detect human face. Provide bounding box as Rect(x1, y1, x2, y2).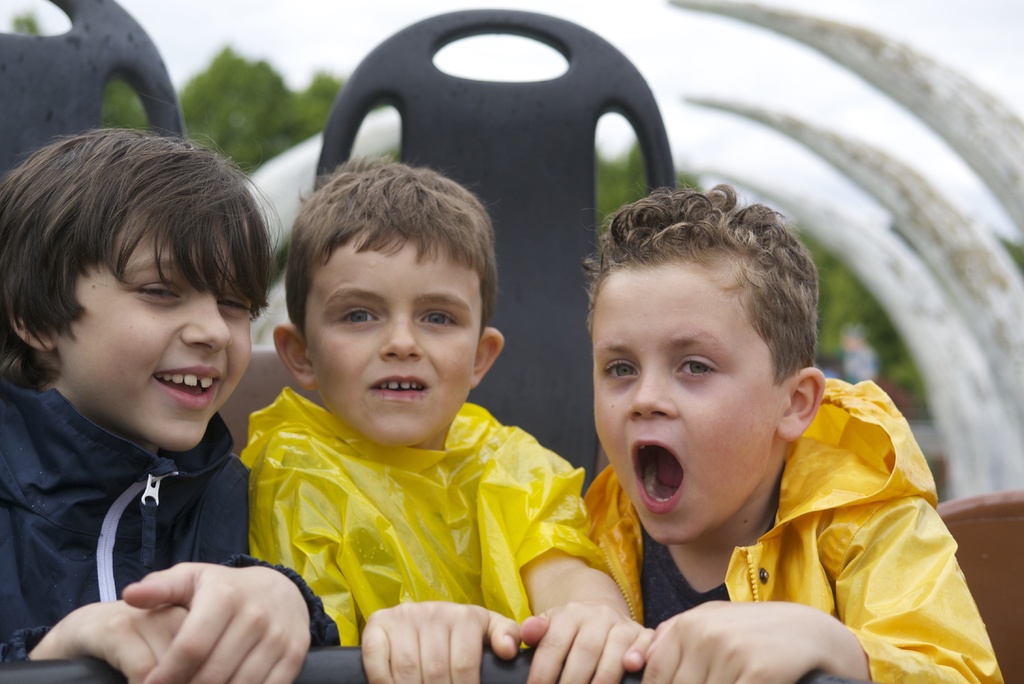
Rect(63, 217, 254, 450).
